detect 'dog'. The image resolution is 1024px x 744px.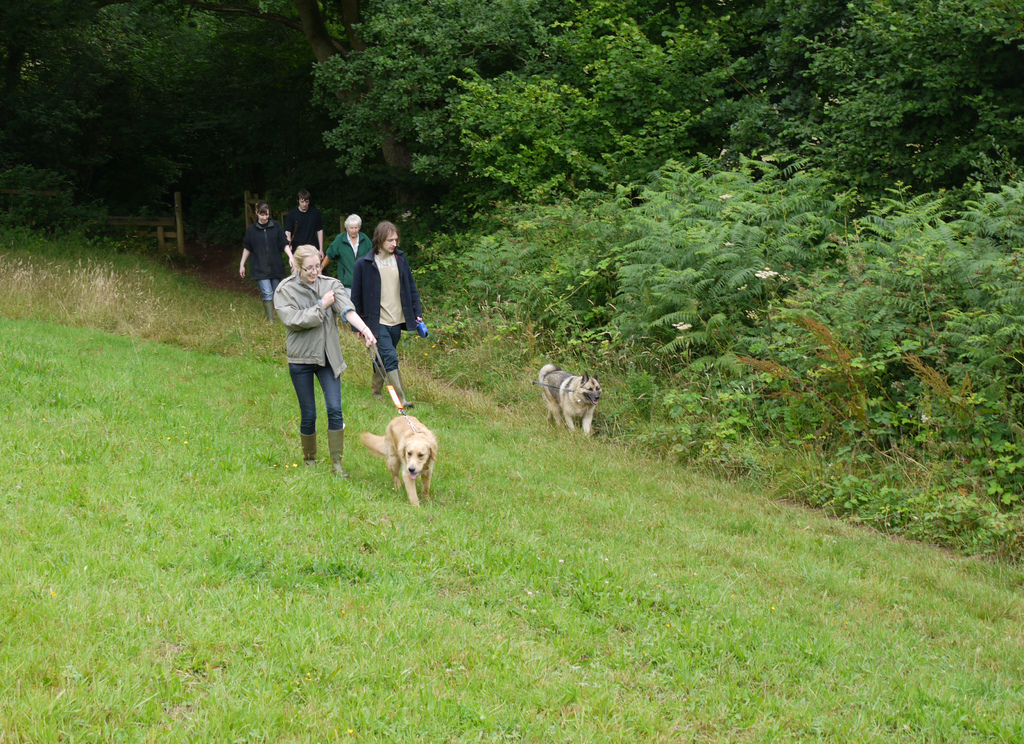
<box>355,411,440,509</box>.
